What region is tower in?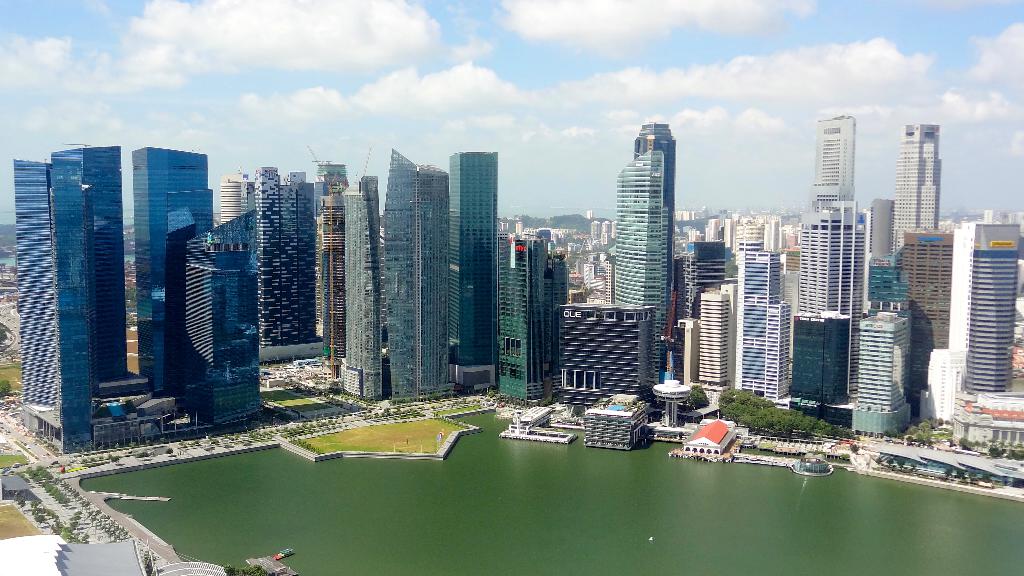
[445, 138, 506, 398].
